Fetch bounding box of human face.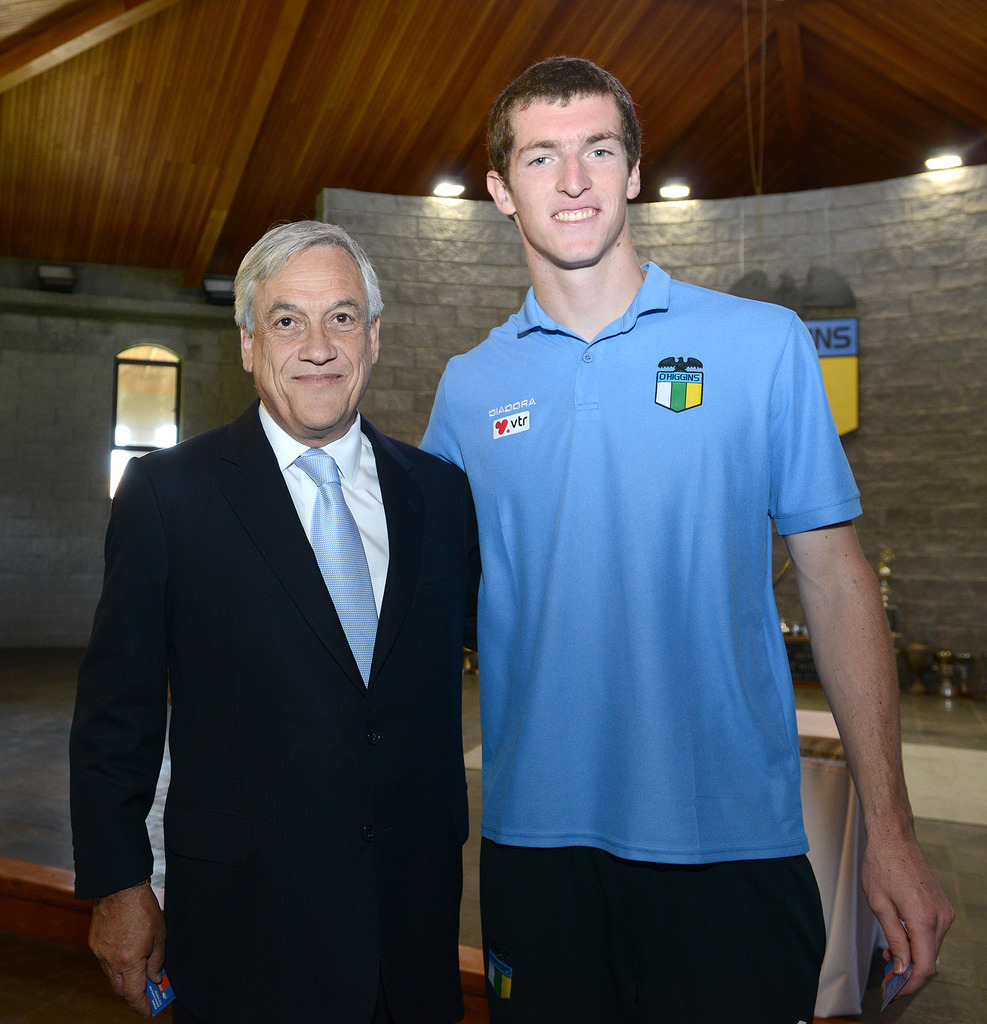
Bbox: select_region(251, 248, 375, 433).
